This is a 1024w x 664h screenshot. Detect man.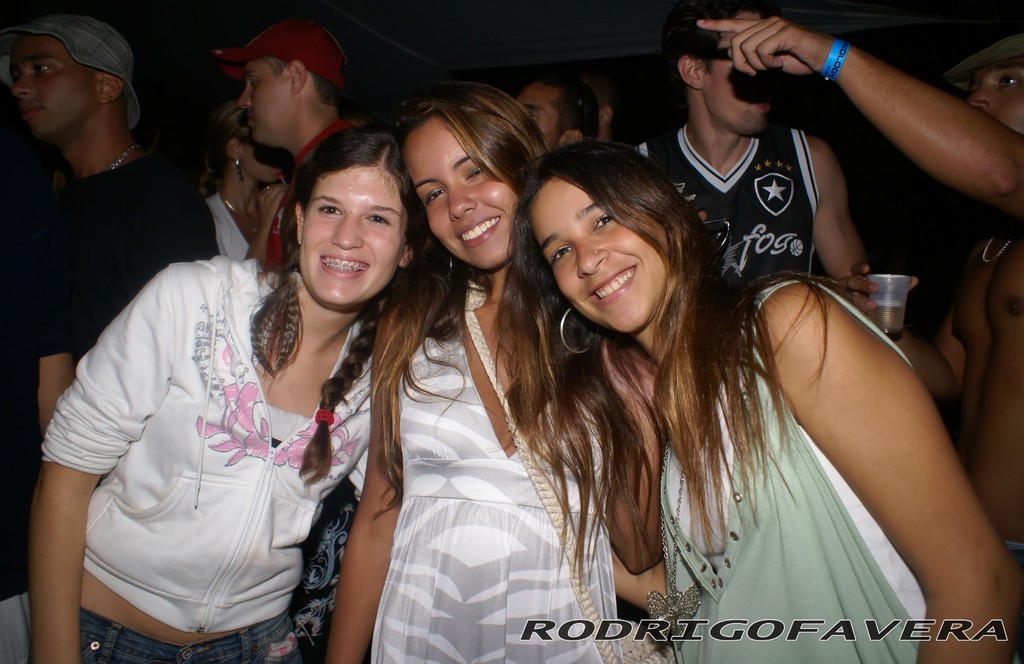
(216, 21, 357, 269).
